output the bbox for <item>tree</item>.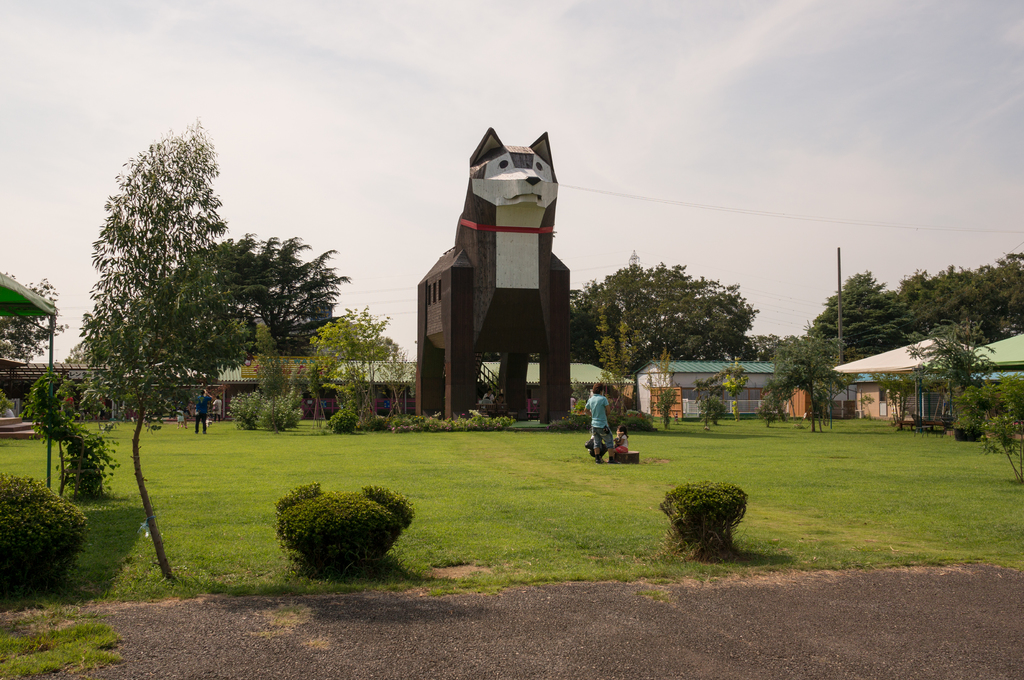
{"x1": 308, "y1": 301, "x2": 415, "y2": 424}.
